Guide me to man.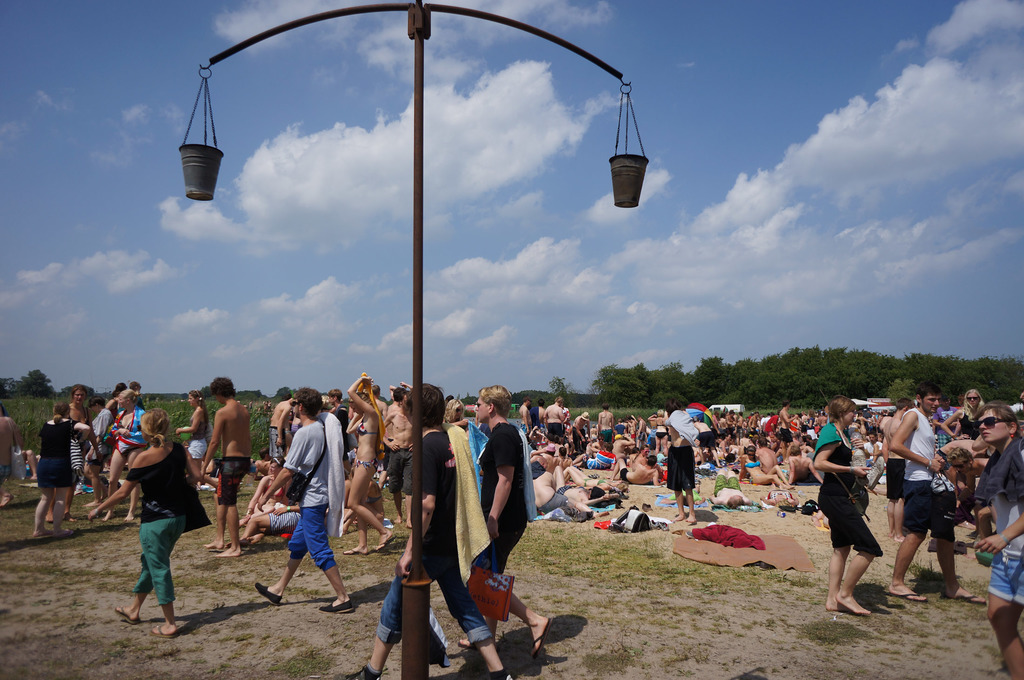
Guidance: <box>817,411,829,431</box>.
